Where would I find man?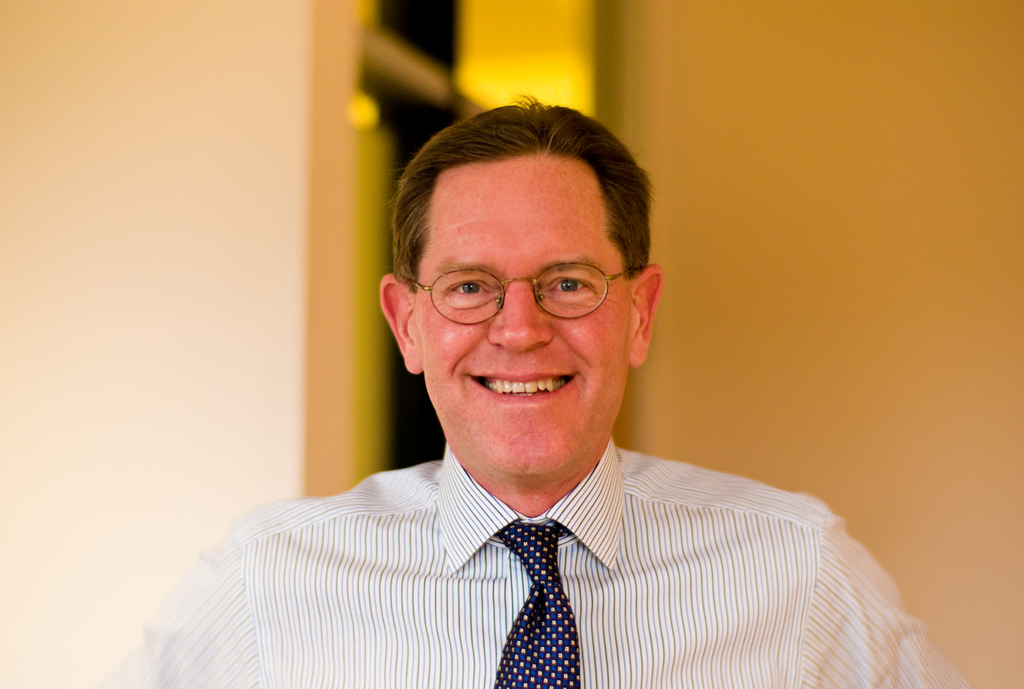
At x1=184 y1=140 x2=931 y2=679.
